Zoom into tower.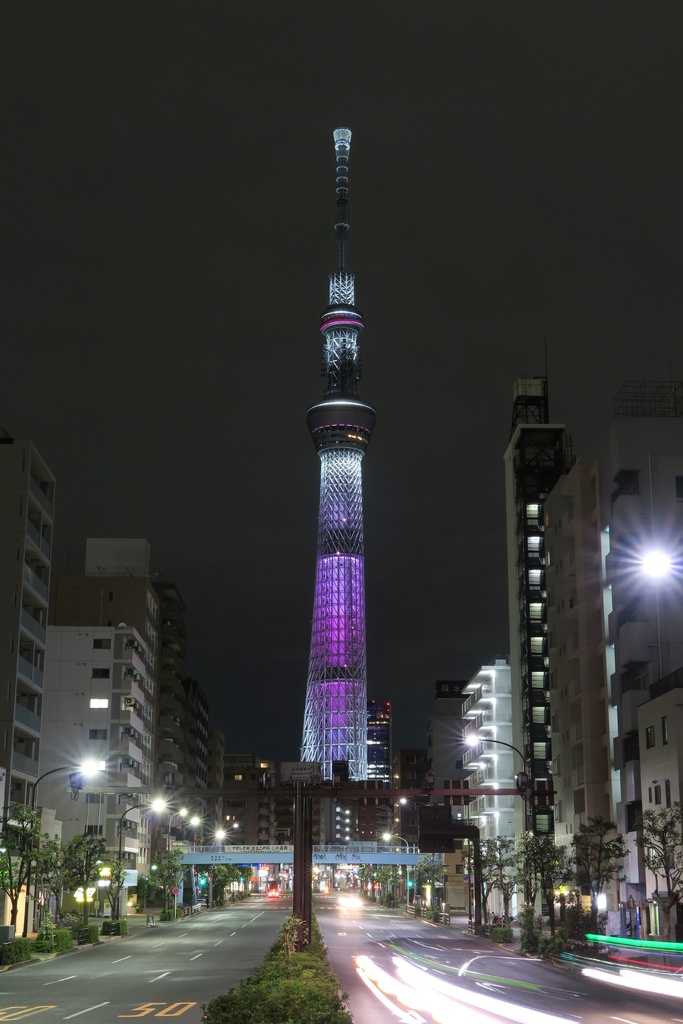
Zoom target: l=458, t=652, r=530, b=895.
